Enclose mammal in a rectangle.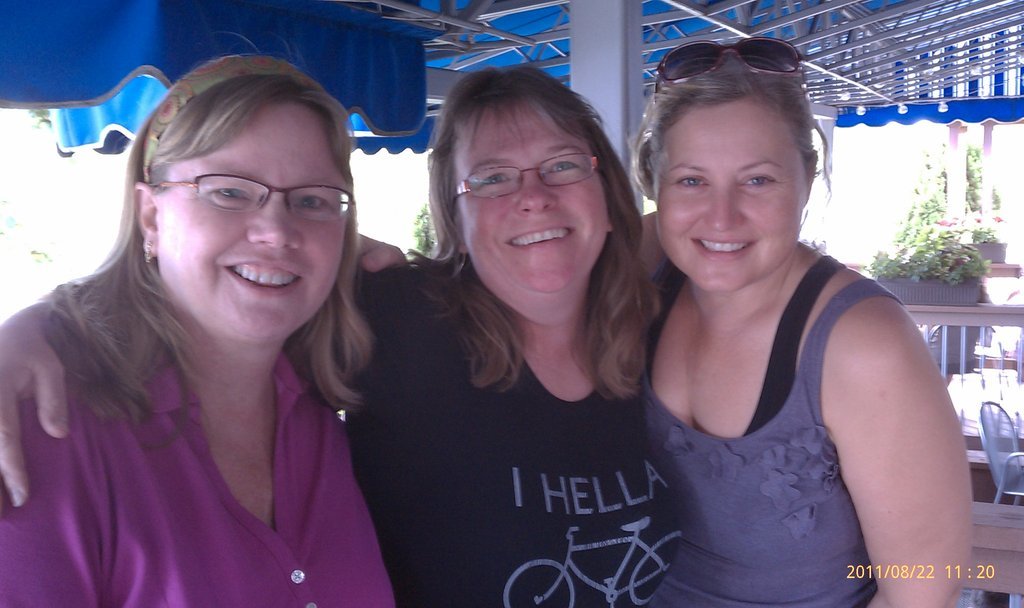
x1=580, y1=60, x2=1002, y2=583.
